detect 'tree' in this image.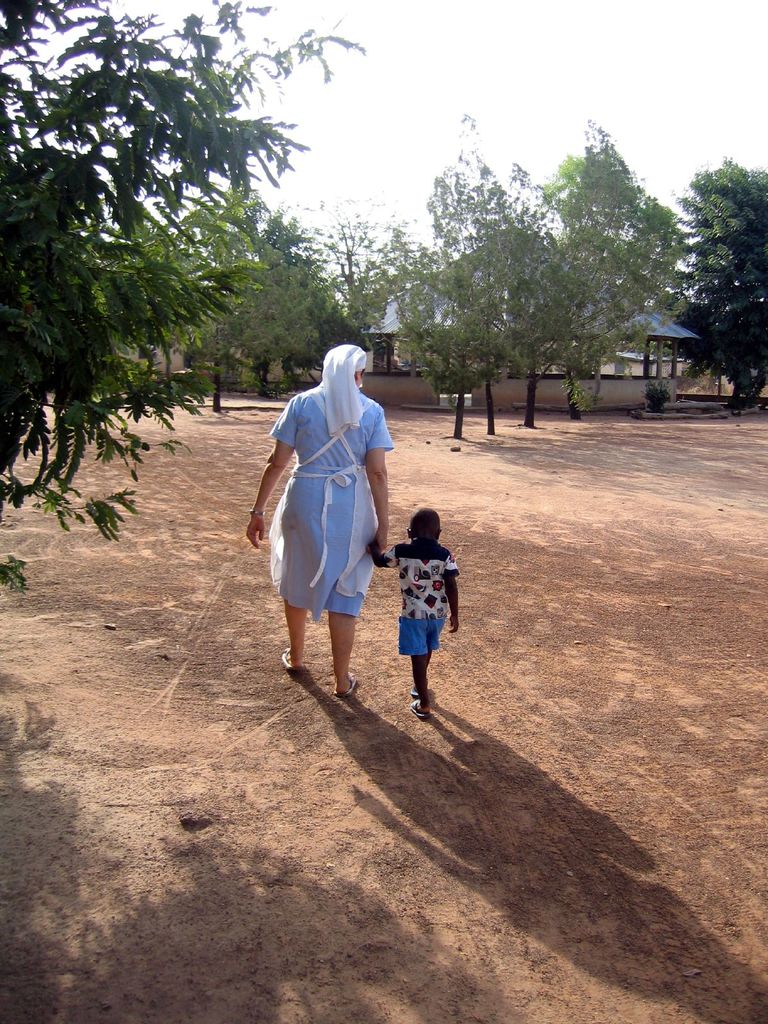
Detection: Rect(426, 111, 529, 435).
